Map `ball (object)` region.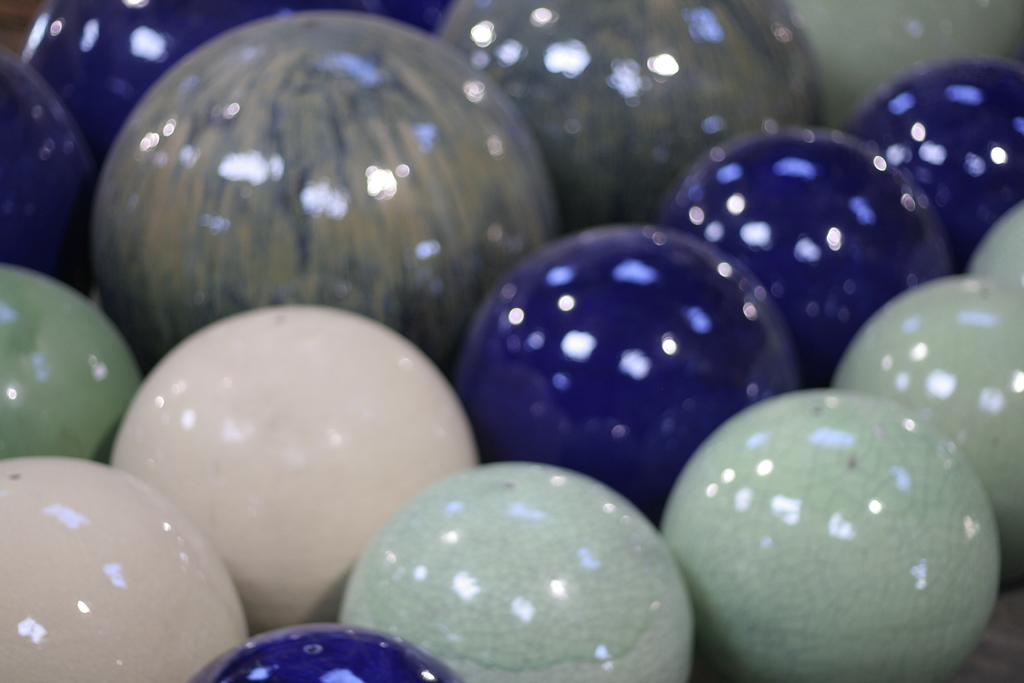
Mapped to box=[855, 54, 1023, 268].
